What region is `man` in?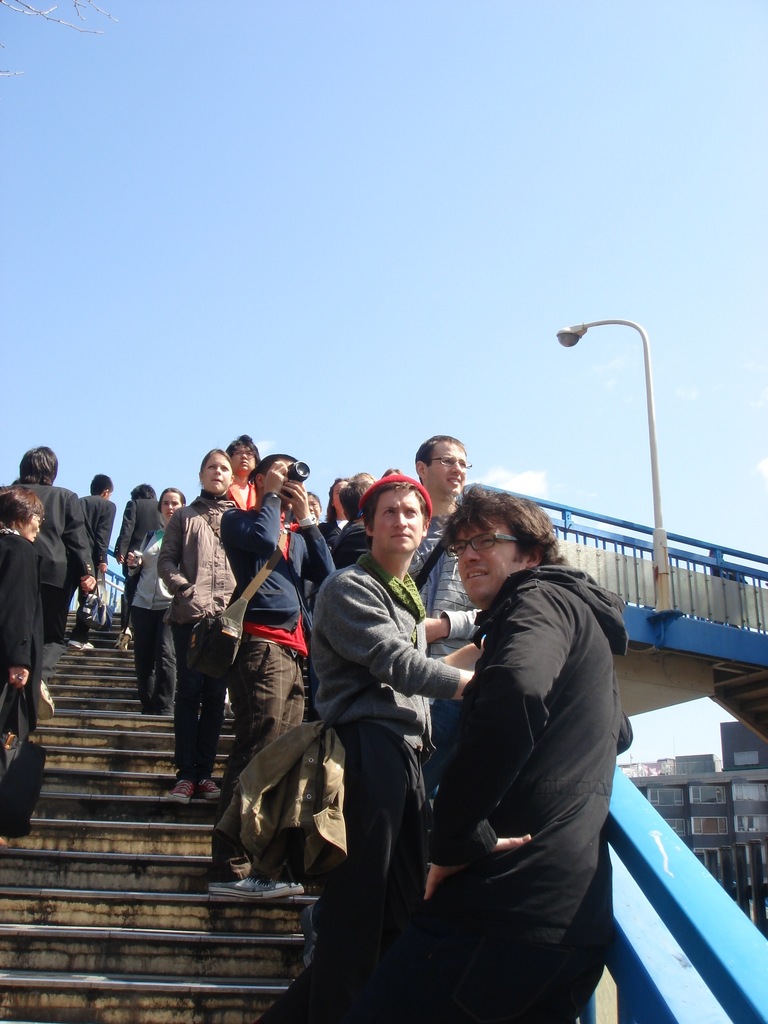
BBox(398, 423, 482, 815).
